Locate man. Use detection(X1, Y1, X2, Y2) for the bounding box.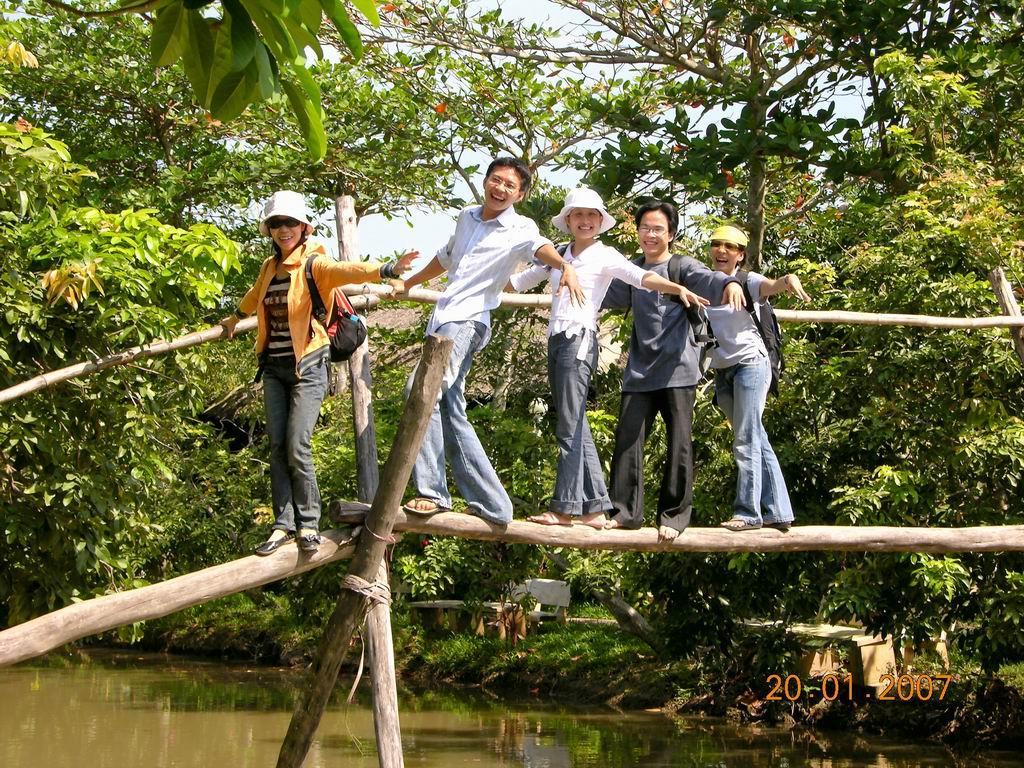
detection(386, 147, 589, 530).
